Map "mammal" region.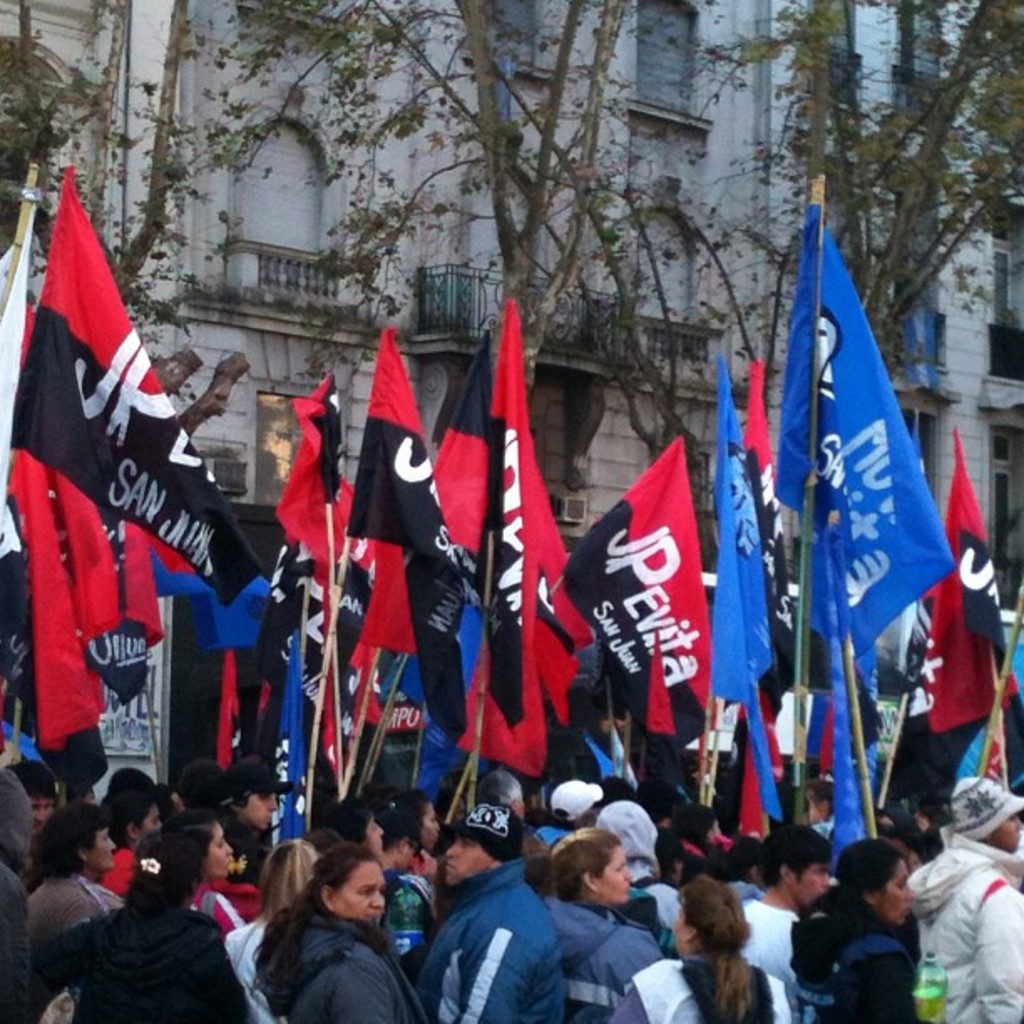
Mapped to x1=609 y1=873 x2=800 y2=1022.
